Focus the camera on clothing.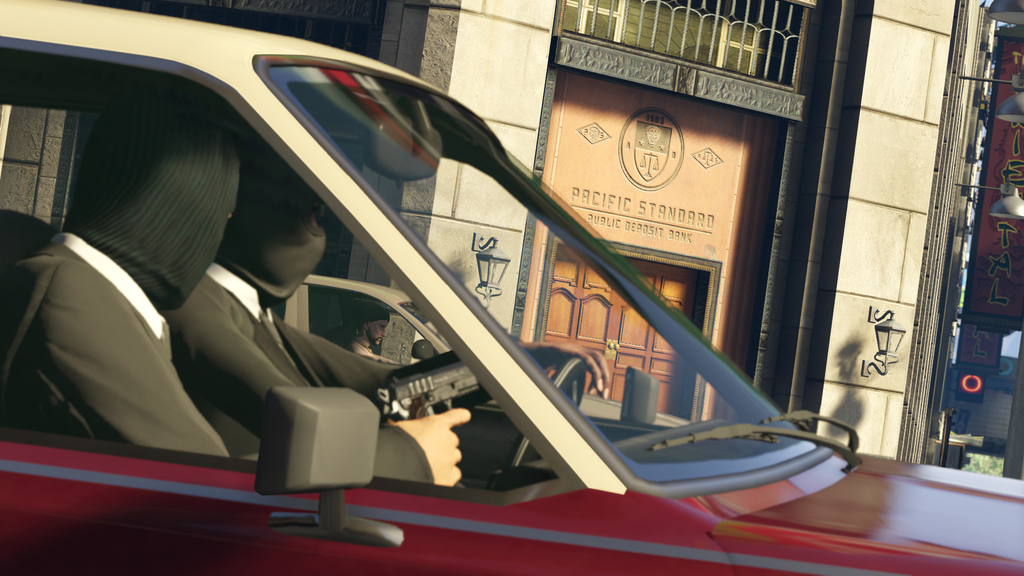
Focus region: (x1=146, y1=271, x2=604, y2=466).
